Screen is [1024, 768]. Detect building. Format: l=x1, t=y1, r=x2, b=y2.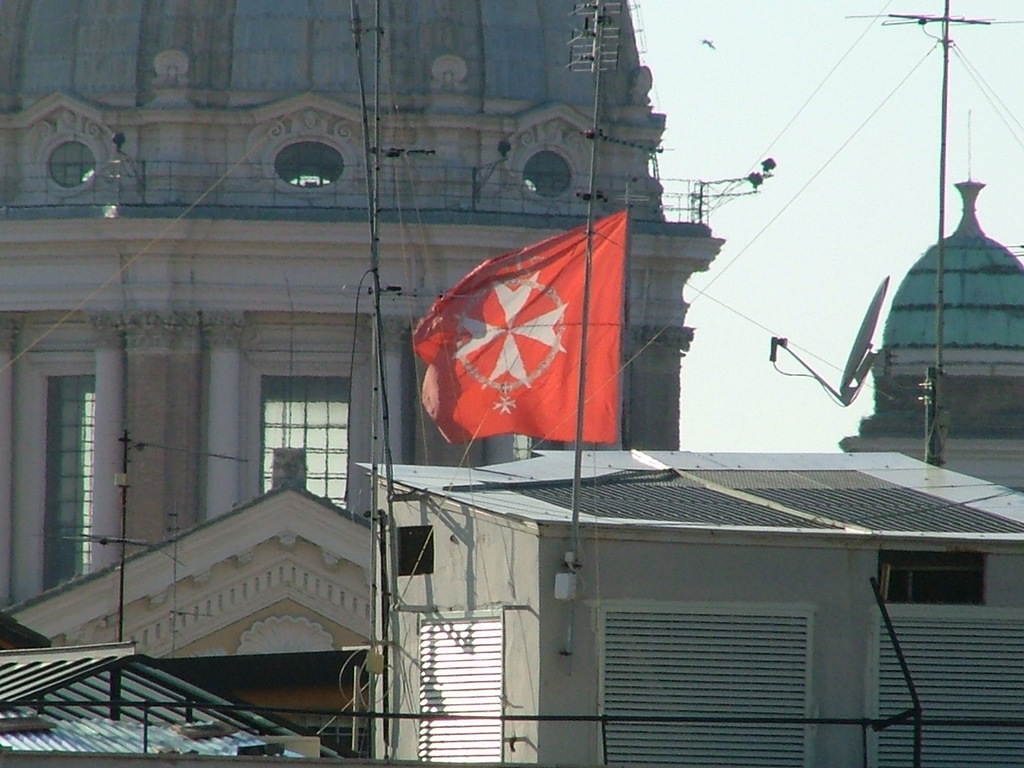
l=0, t=0, r=730, b=754.
